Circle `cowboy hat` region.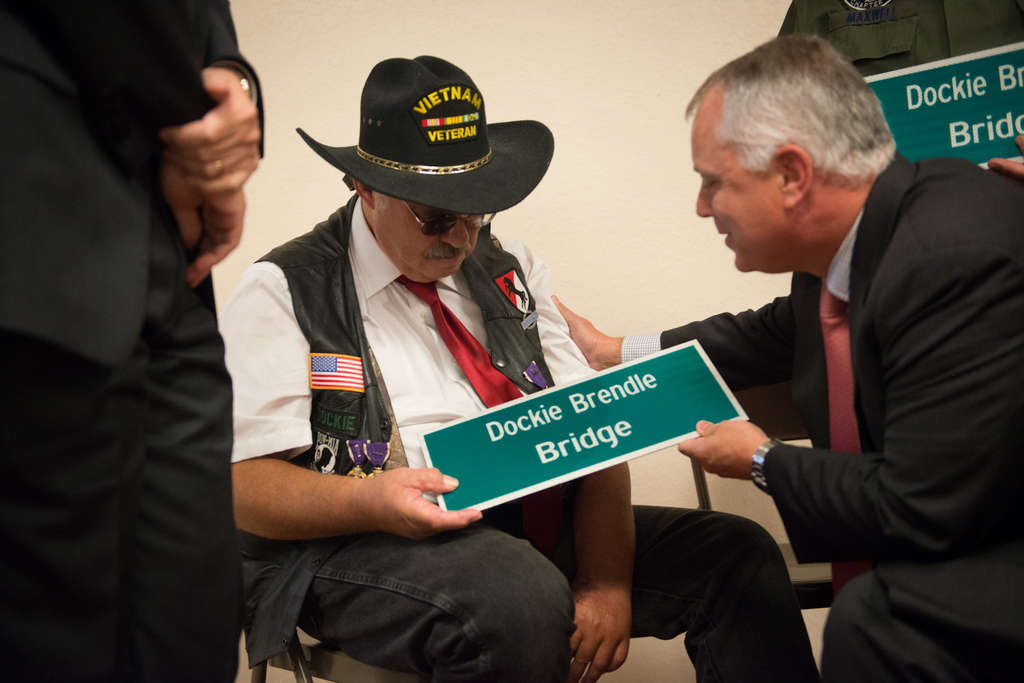
Region: x1=312, y1=93, x2=552, y2=250.
